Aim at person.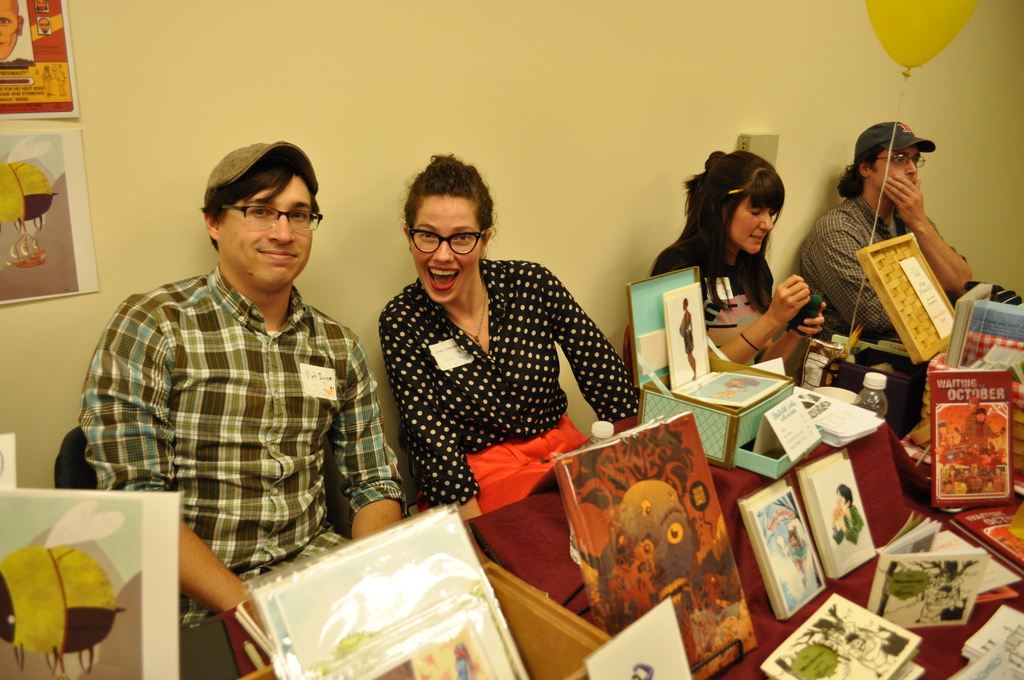
Aimed at bbox=[86, 135, 405, 613].
